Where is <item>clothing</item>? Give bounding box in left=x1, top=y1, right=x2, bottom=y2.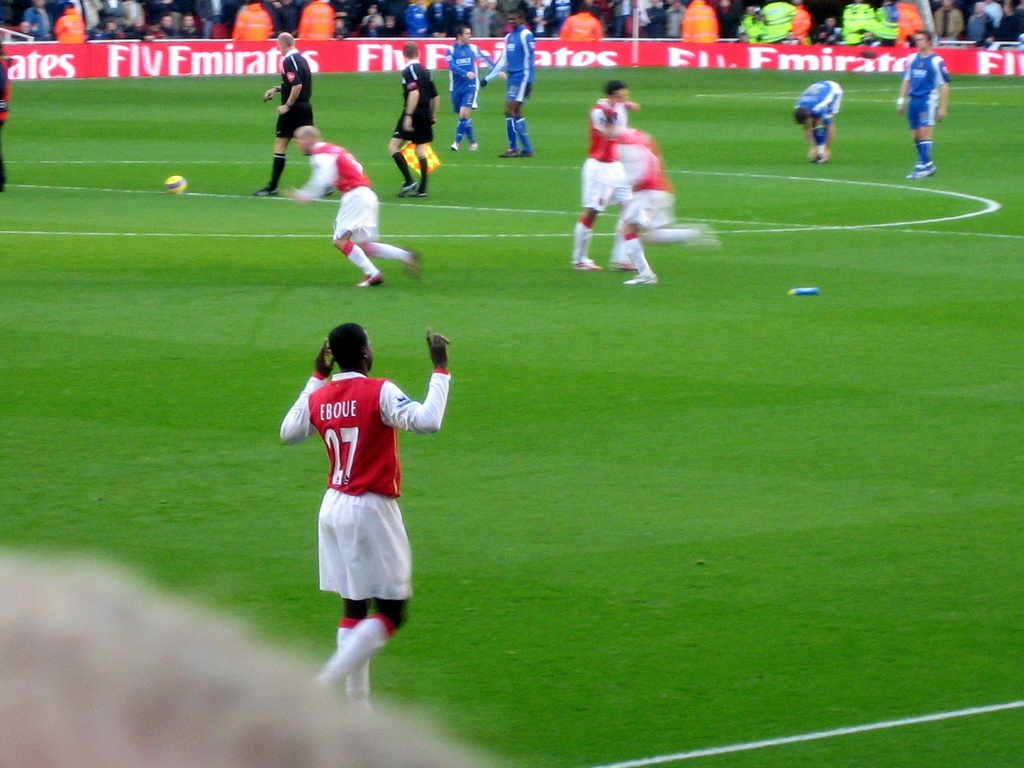
left=904, top=56, right=947, bottom=127.
